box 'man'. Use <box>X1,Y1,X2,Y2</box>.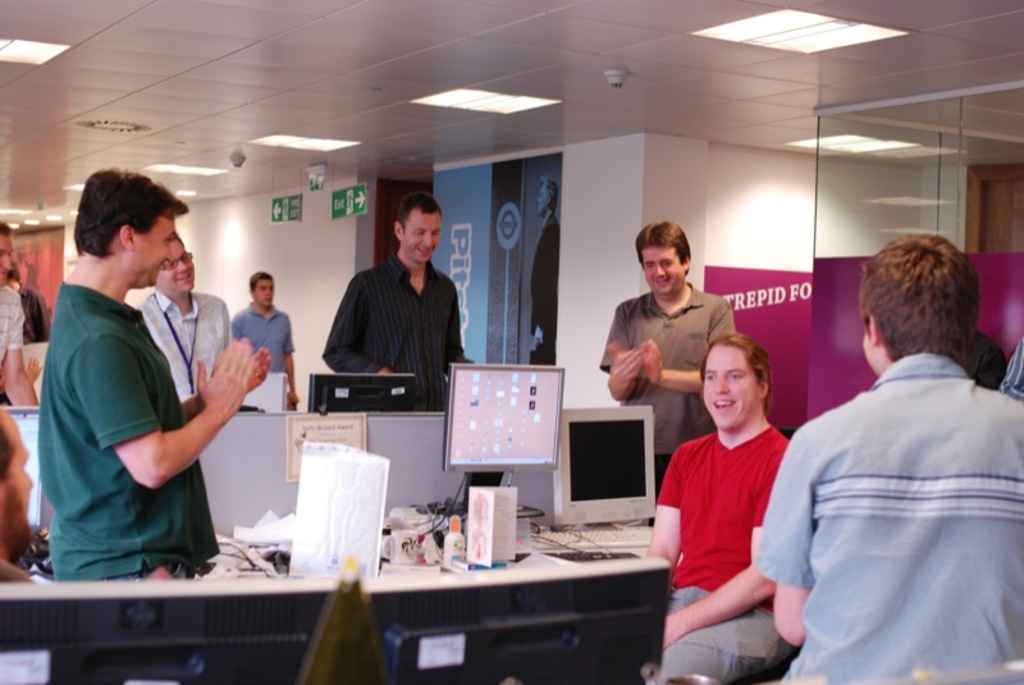
<box>749,229,1023,681</box>.
